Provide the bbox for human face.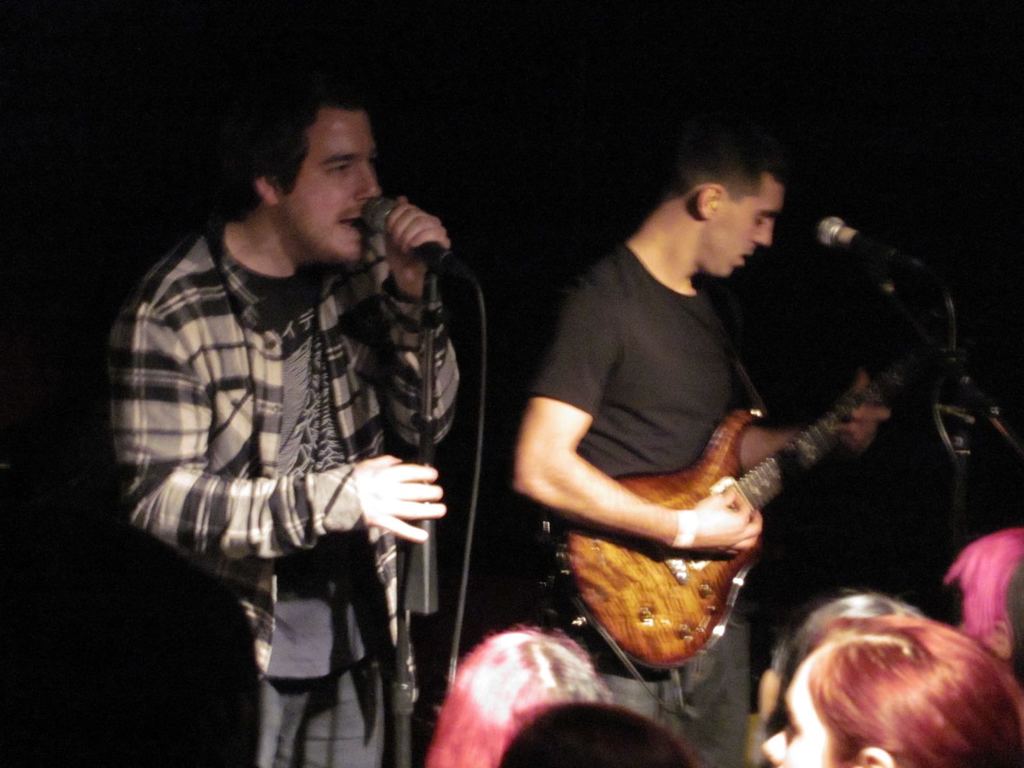
{"x1": 264, "y1": 106, "x2": 383, "y2": 261}.
